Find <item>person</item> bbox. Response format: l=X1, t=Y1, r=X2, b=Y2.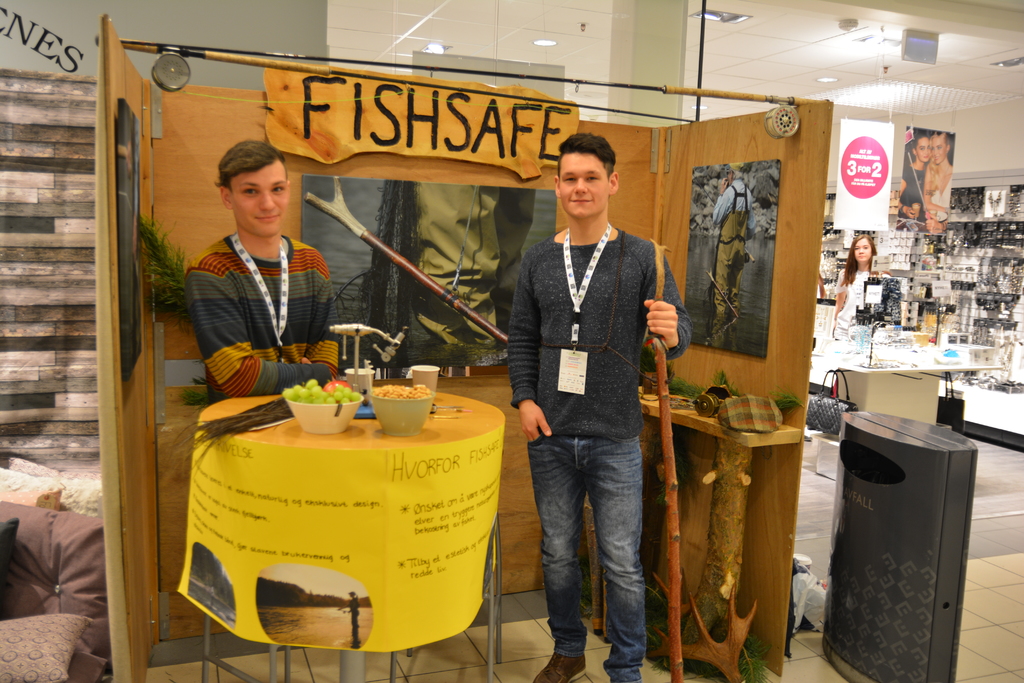
l=190, t=133, r=333, b=418.
